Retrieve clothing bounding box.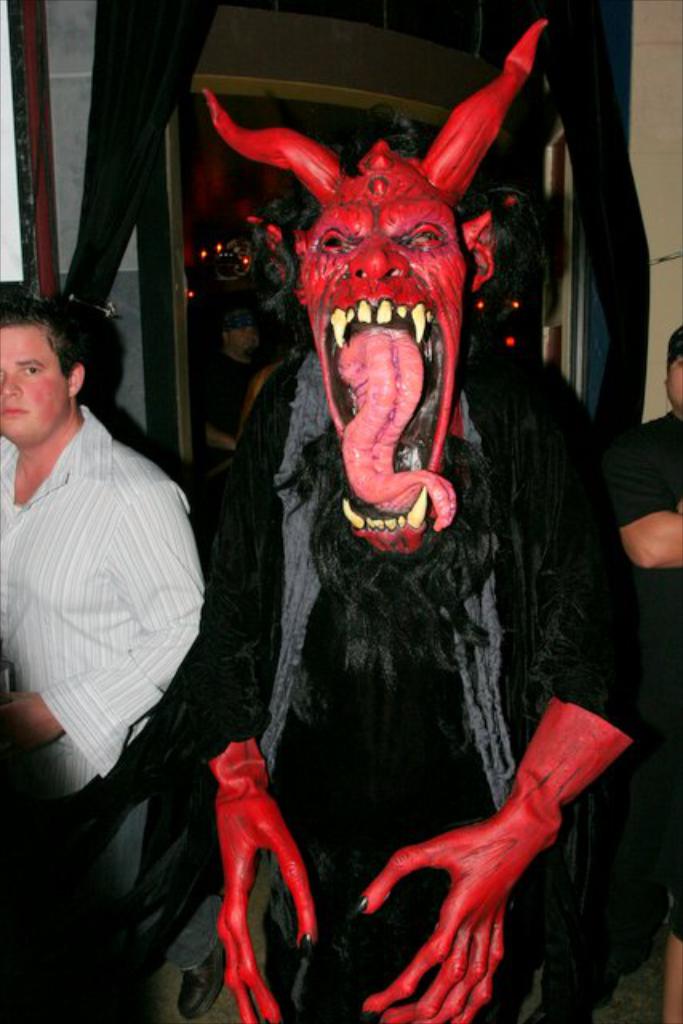
Bounding box: 0/322/213/912.
